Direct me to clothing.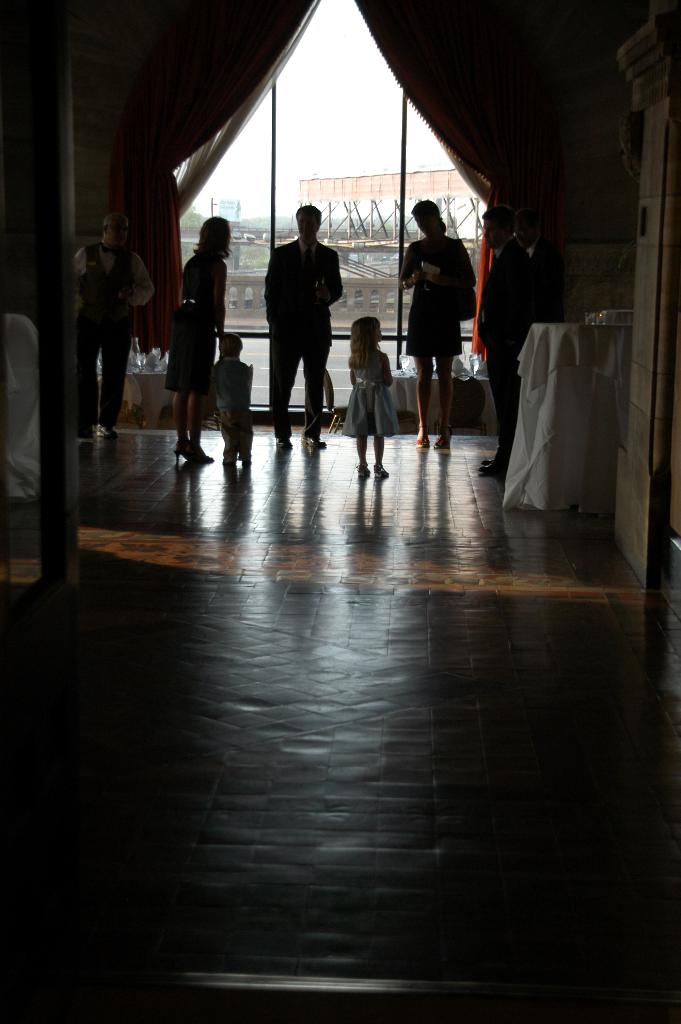
Direction: locate(336, 349, 403, 440).
